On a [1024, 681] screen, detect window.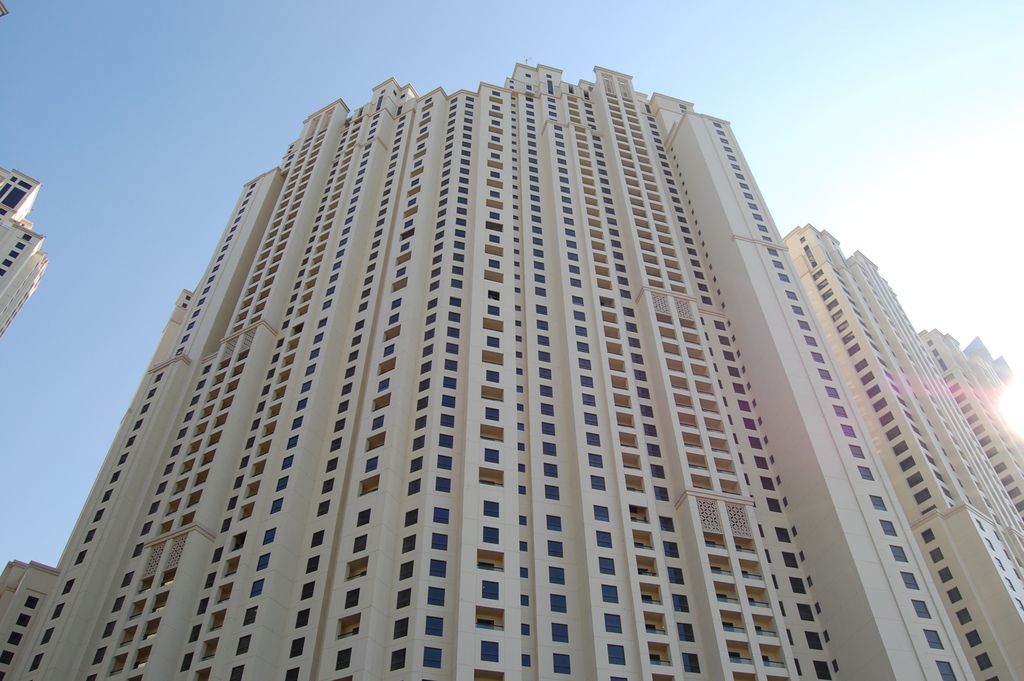
crop(0, 179, 12, 195).
